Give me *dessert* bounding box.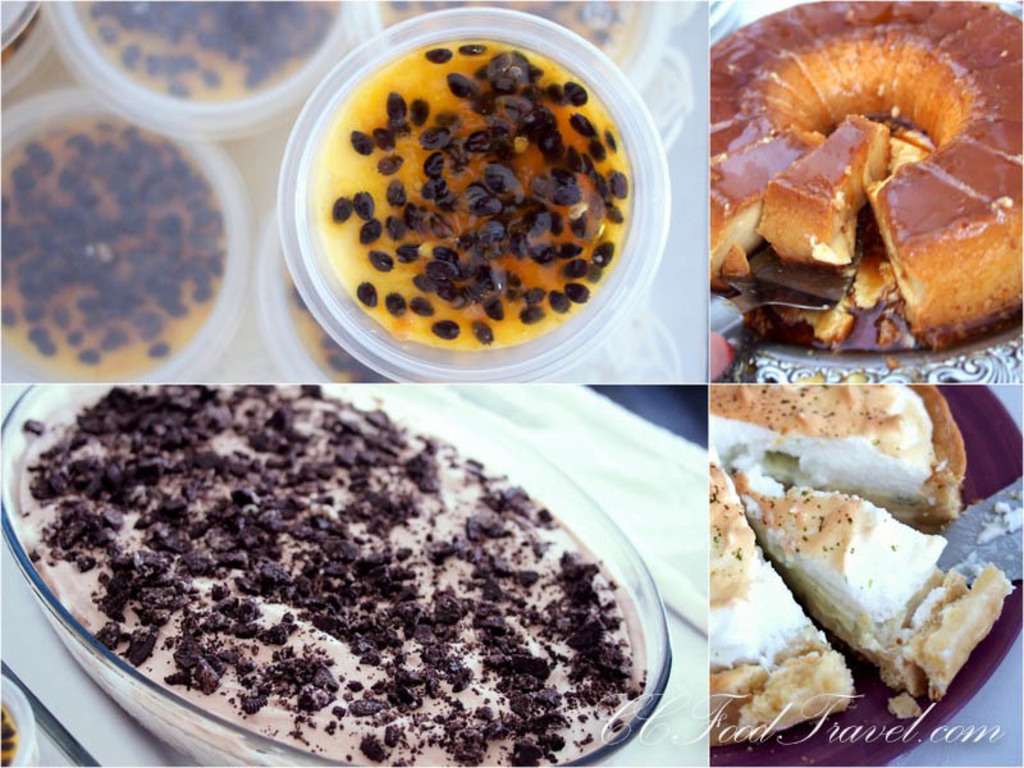
321 37 630 351.
